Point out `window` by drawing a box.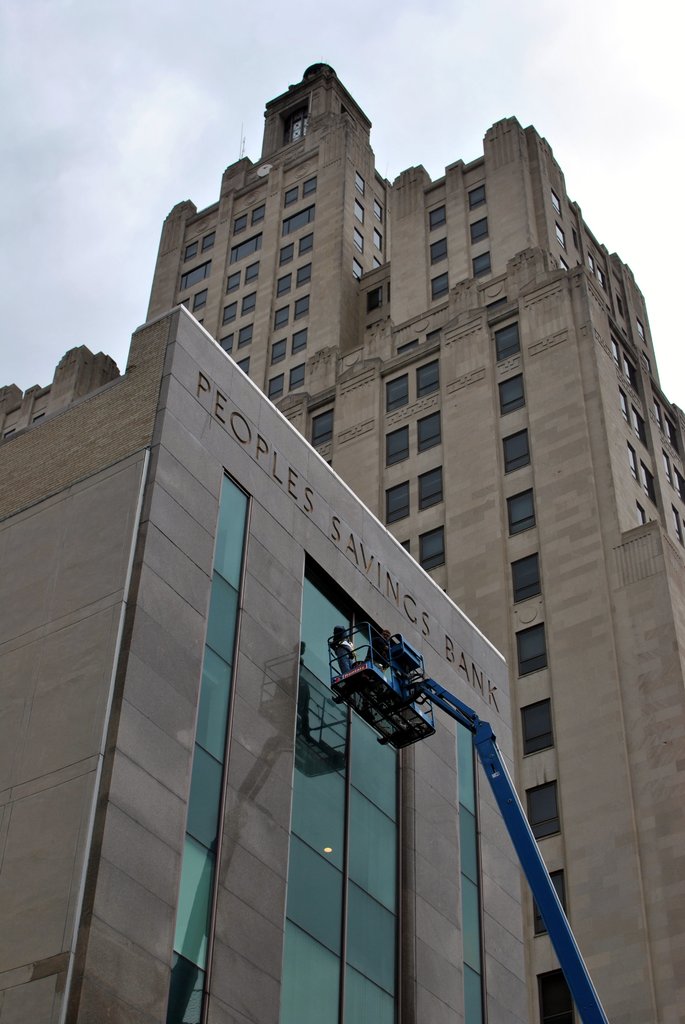
384, 376, 413, 414.
